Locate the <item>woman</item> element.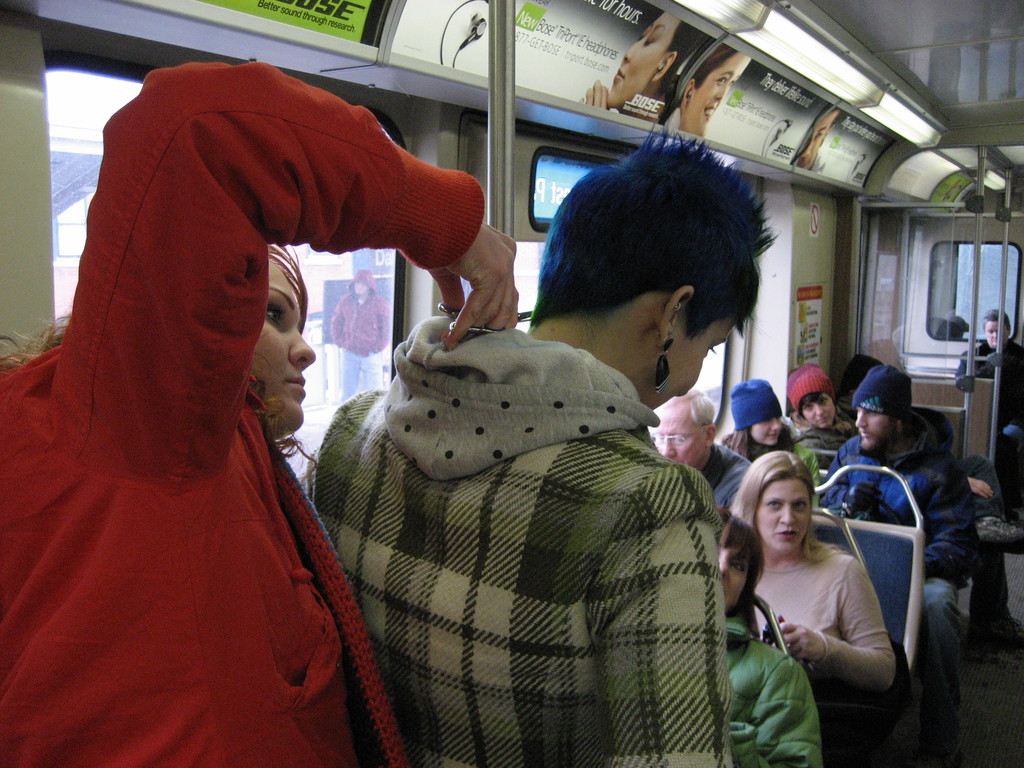
Element bbox: detection(0, 61, 522, 767).
